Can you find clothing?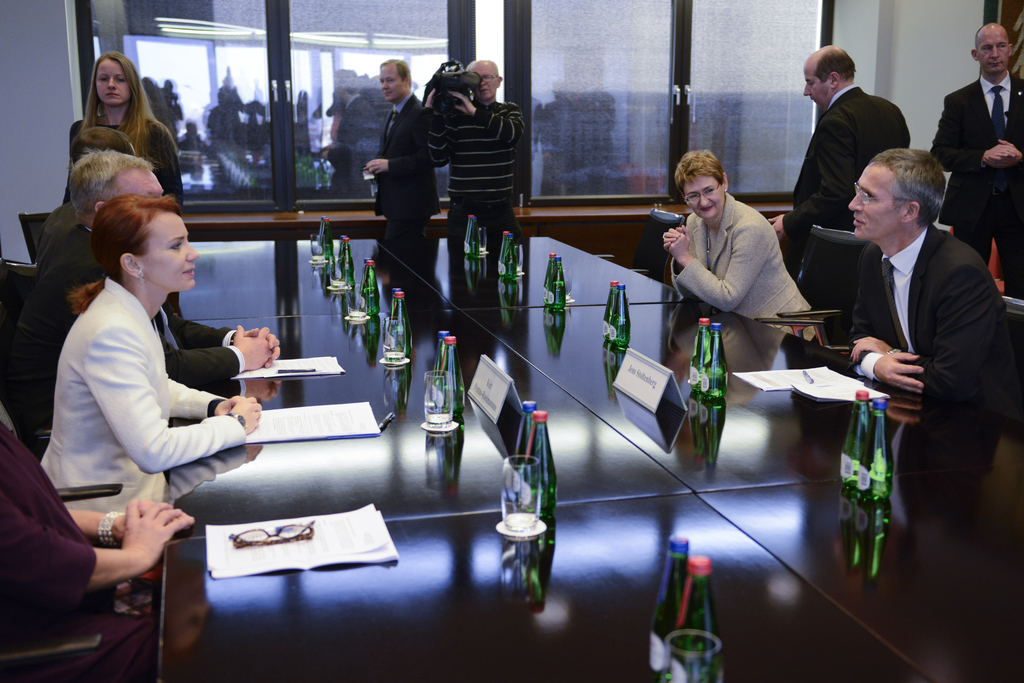
Yes, bounding box: <bbox>669, 162, 815, 339</bbox>.
